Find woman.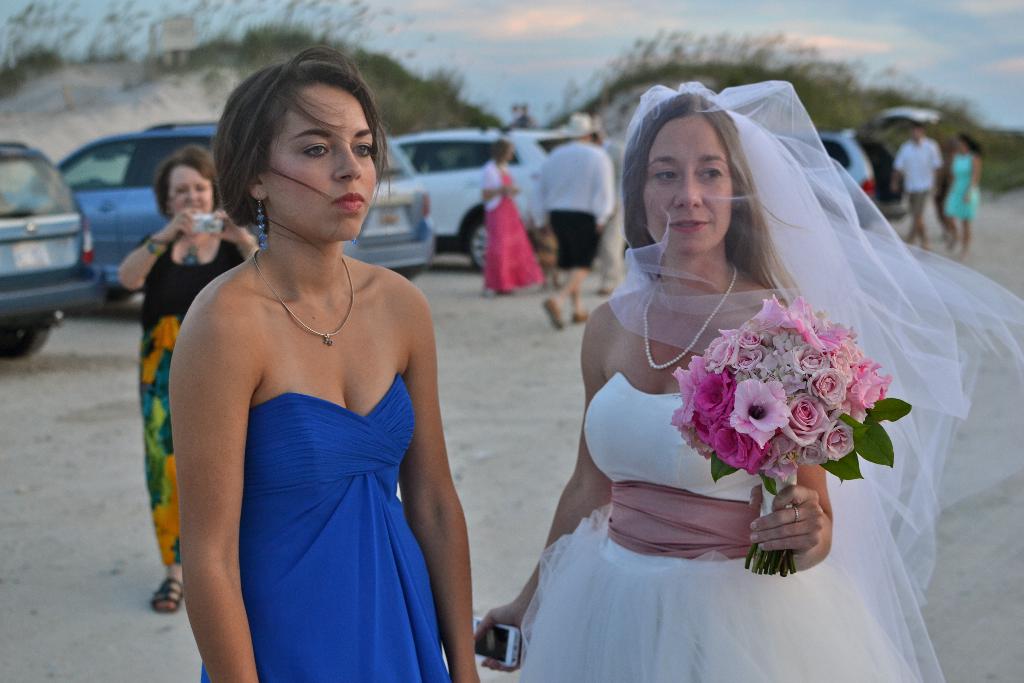
110, 149, 273, 616.
